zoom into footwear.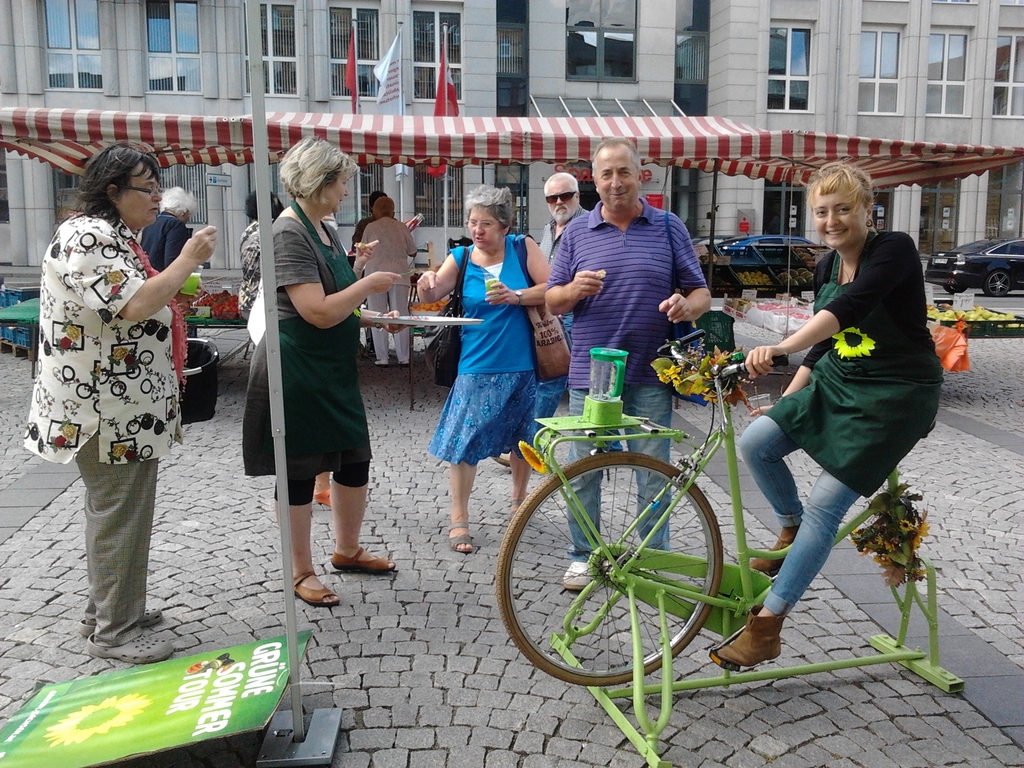
Zoom target: region(273, 541, 343, 614).
